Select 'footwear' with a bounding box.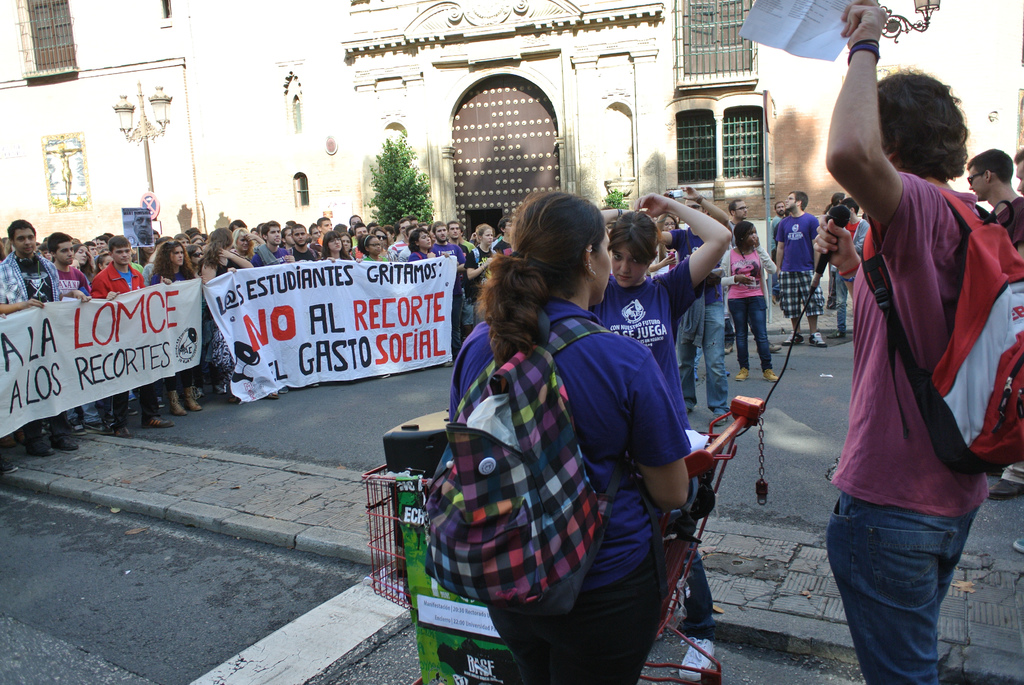
682, 597, 731, 643.
